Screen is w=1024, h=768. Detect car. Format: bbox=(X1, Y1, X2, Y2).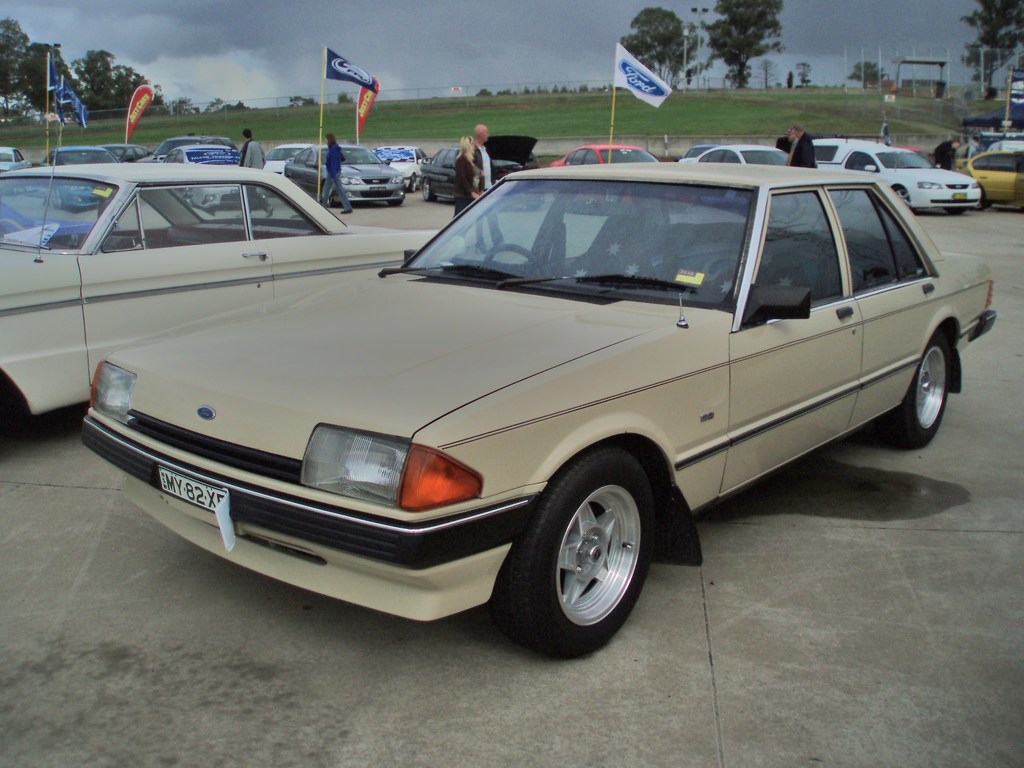
bbox=(70, 151, 1008, 653).
